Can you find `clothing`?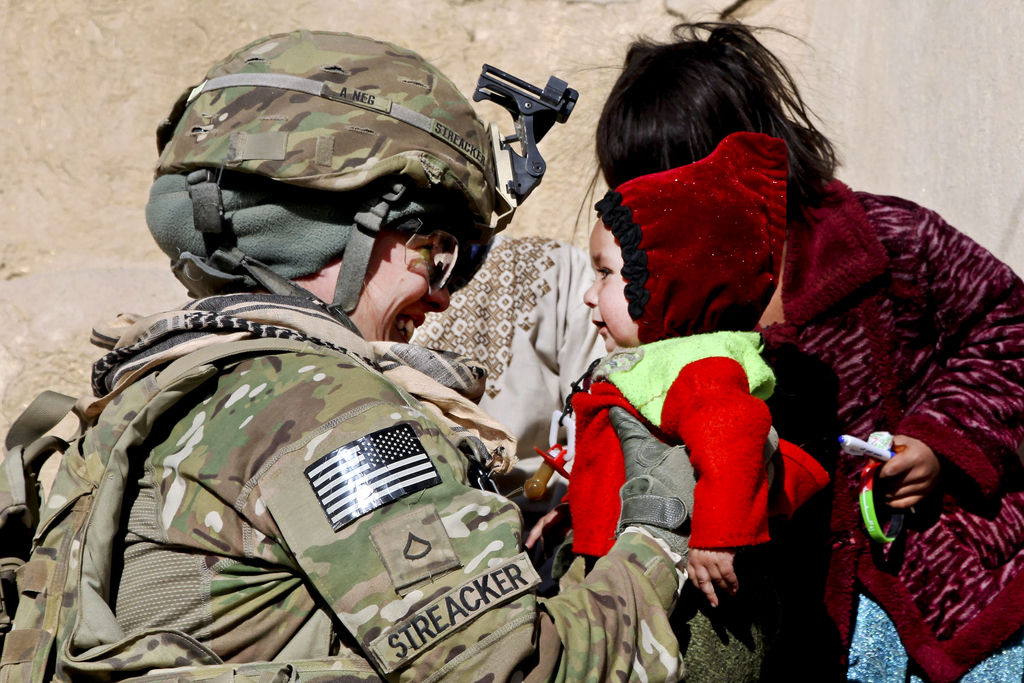
Yes, bounding box: box=[535, 320, 774, 580].
